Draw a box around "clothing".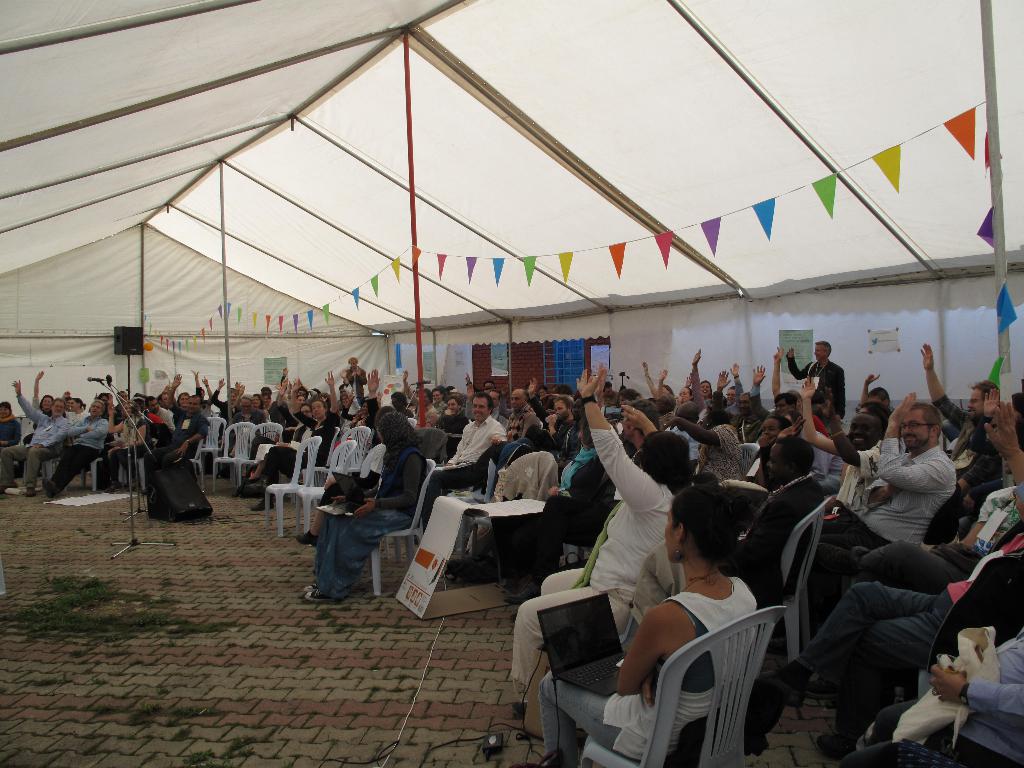
region(47, 415, 104, 486).
